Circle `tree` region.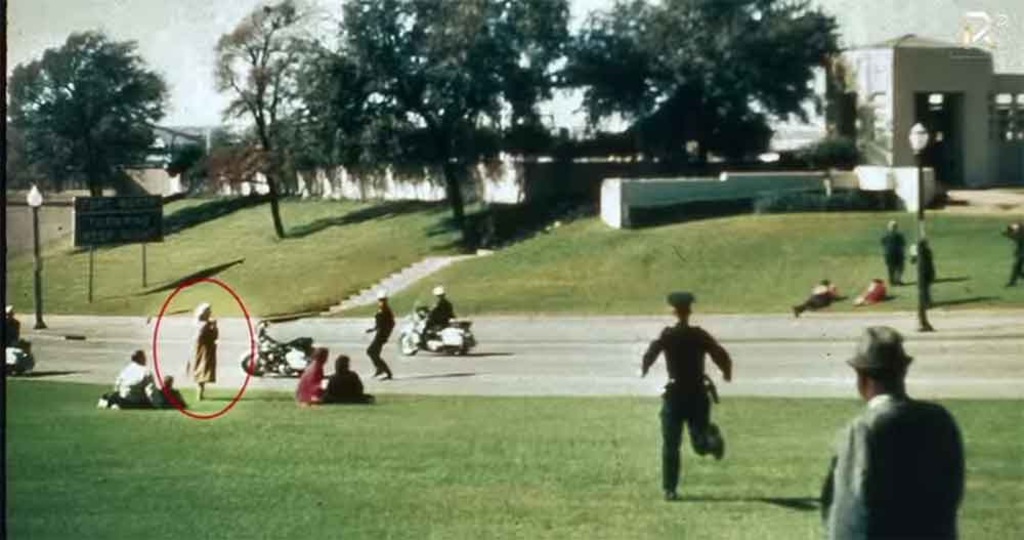
Region: box(6, 36, 173, 208).
